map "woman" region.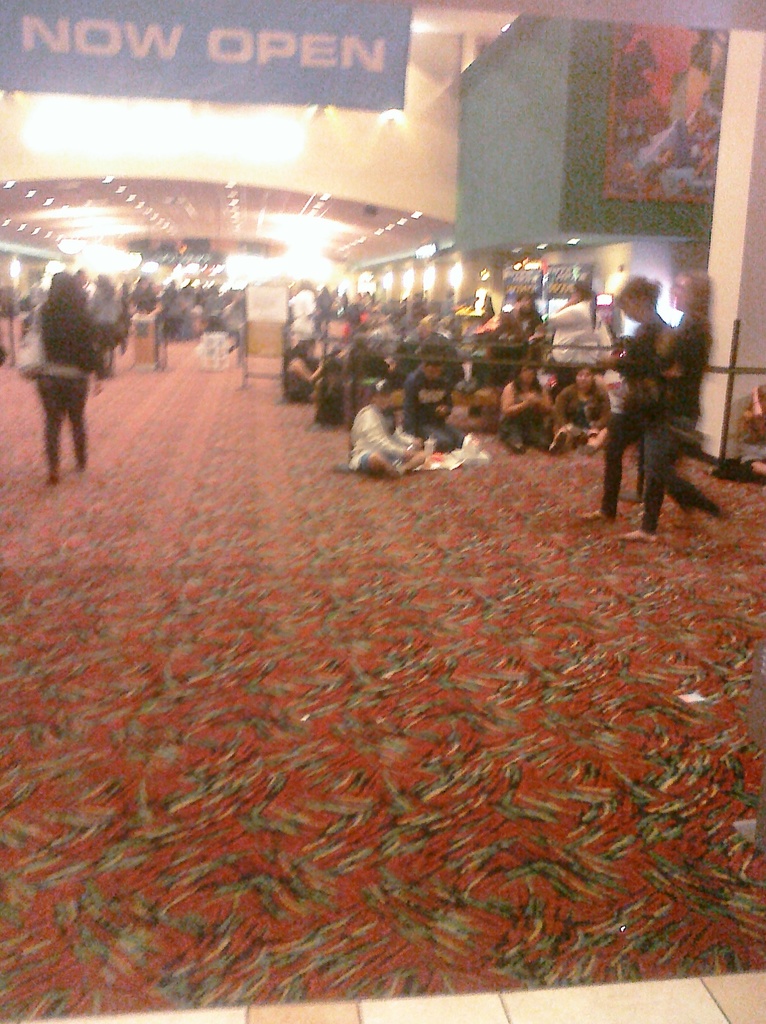
Mapped to <box>24,269,90,483</box>.
